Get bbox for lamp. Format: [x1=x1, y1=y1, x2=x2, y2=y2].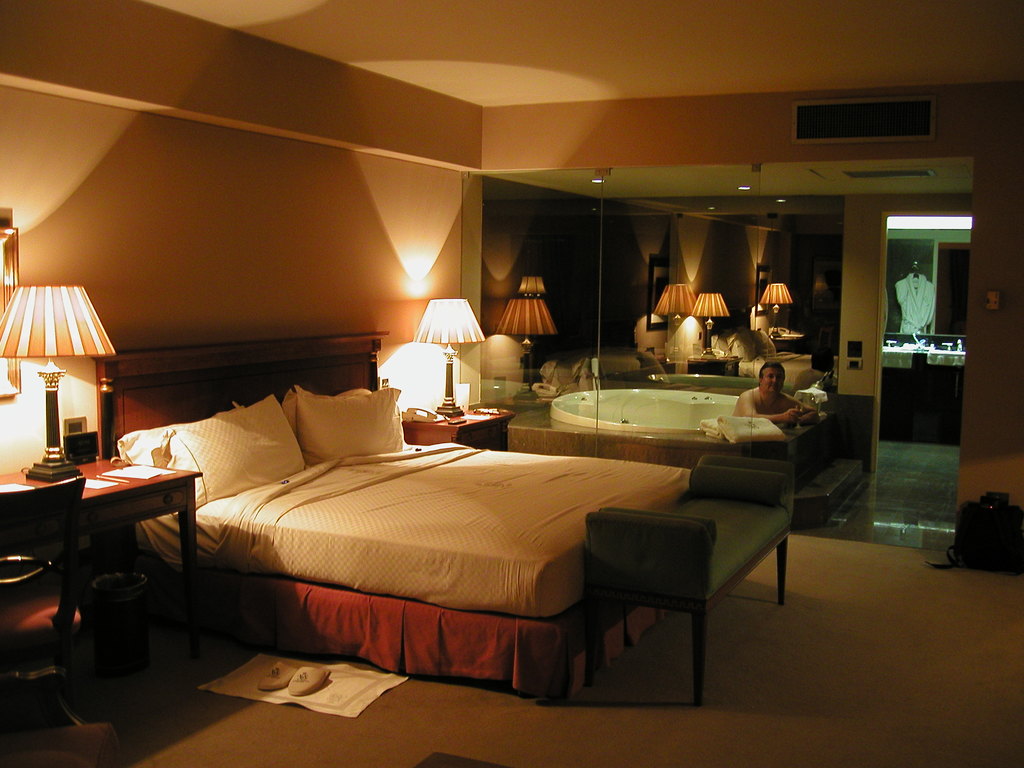
[x1=419, y1=294, x2=486, y2=413].
